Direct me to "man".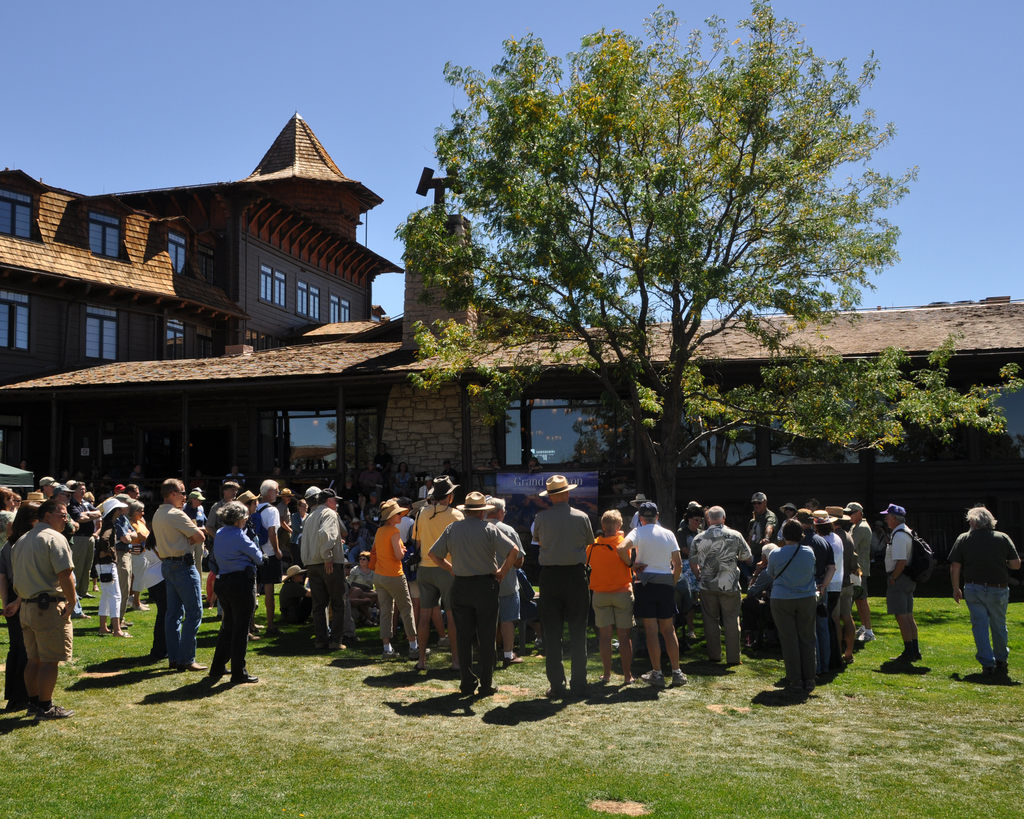
Direction: (632, 491, 662, 530).
